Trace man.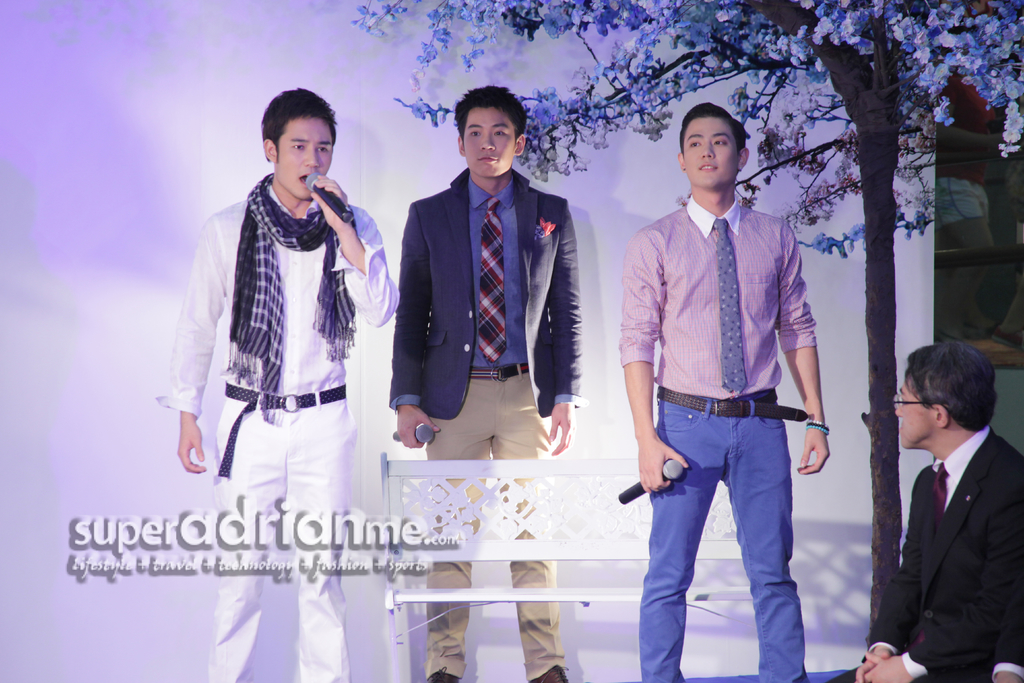
Traced to 611/117/854/662.
